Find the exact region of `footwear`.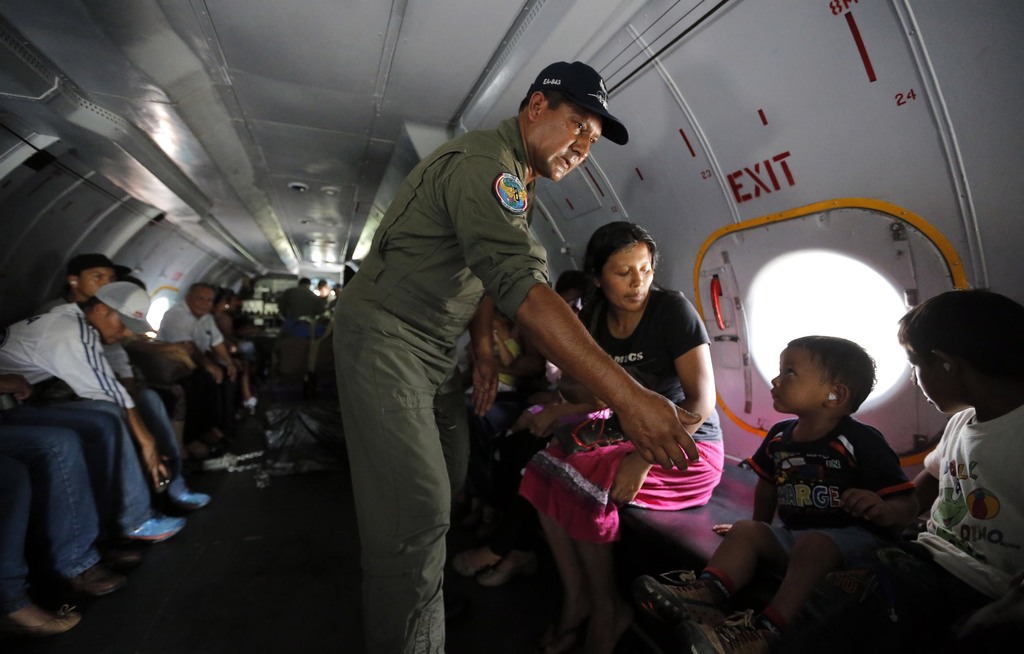
Exact region: Rect(127, 516, 184, 543).
